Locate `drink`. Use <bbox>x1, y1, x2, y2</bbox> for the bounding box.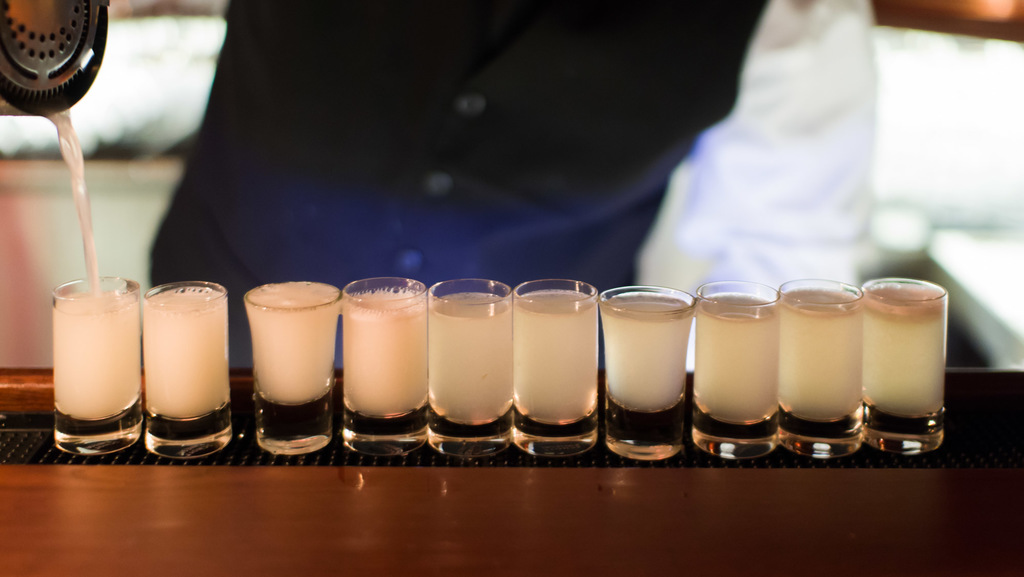
<bbox>861, 275, 950, 450</bbox>.
